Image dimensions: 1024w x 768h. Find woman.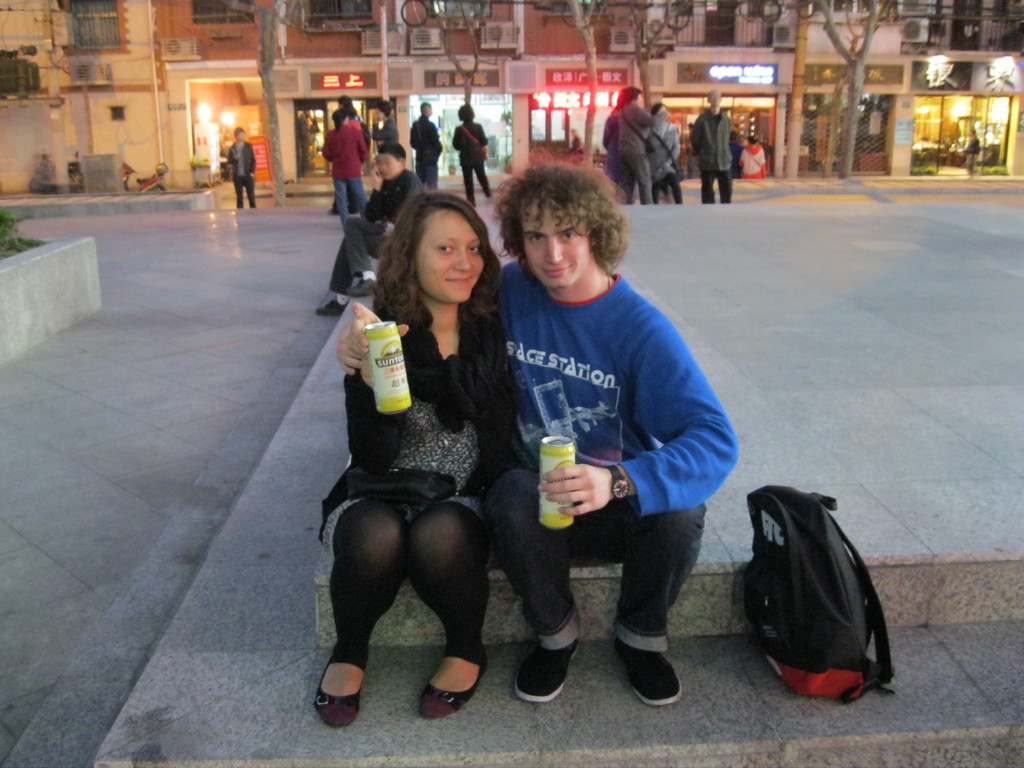
Rect(321, 109, 372, 232).
